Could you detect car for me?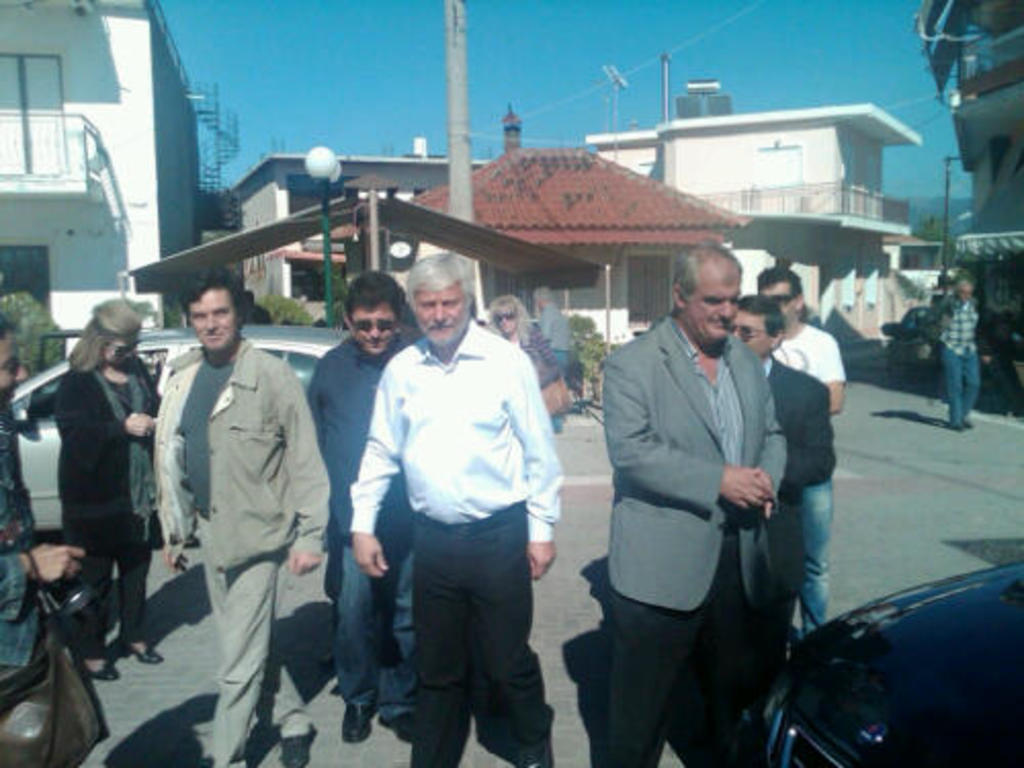
Detection result: <region>0, 319, 354, 541</region>.
